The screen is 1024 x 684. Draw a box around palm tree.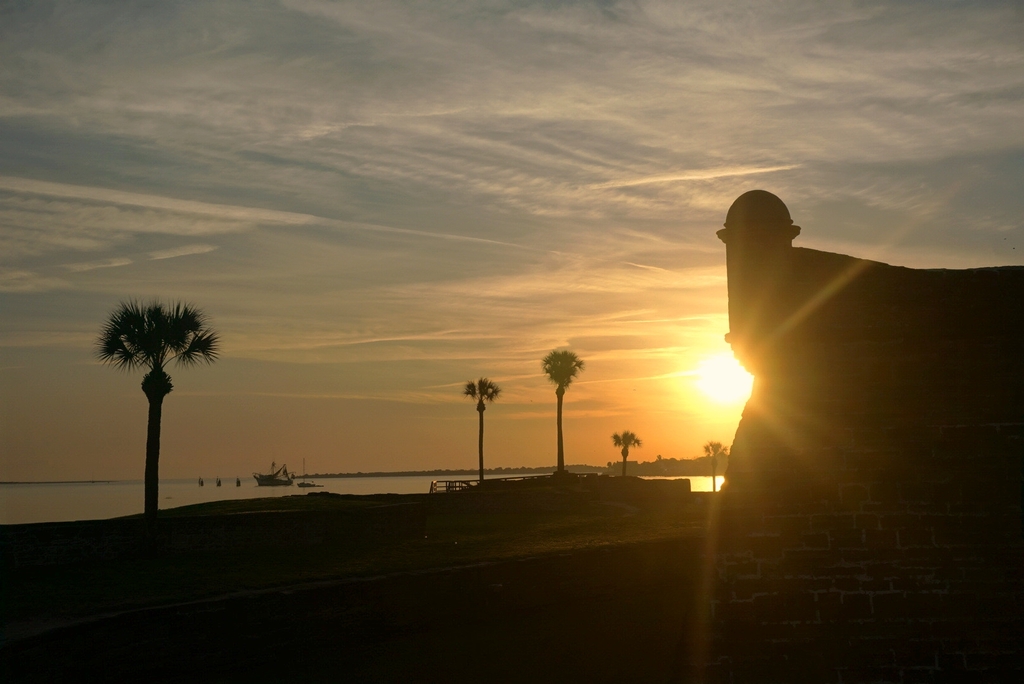
Rect(611, 426, 674, 520).
